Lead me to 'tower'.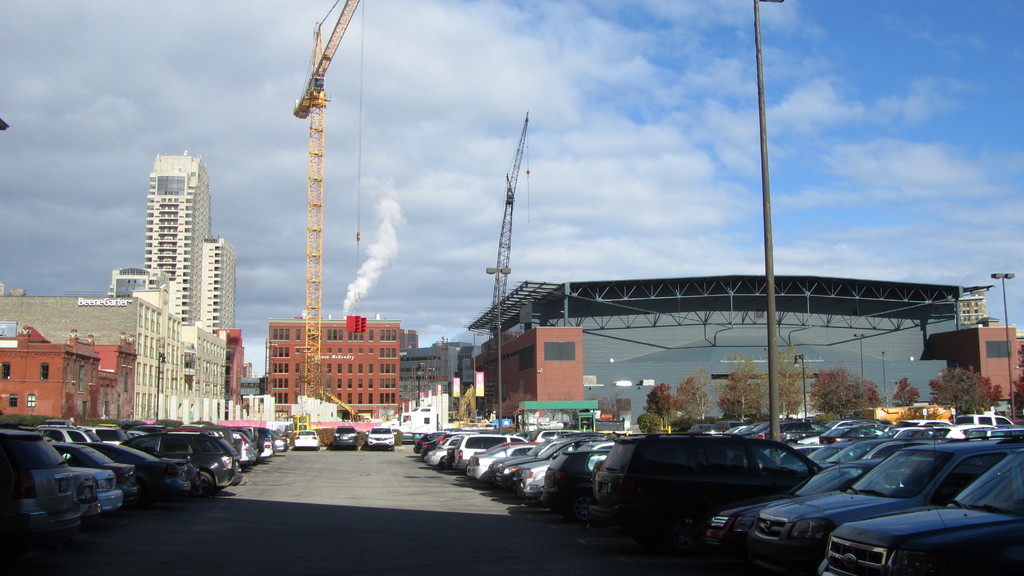
Lead to locate(133, 149, 236, 414).
